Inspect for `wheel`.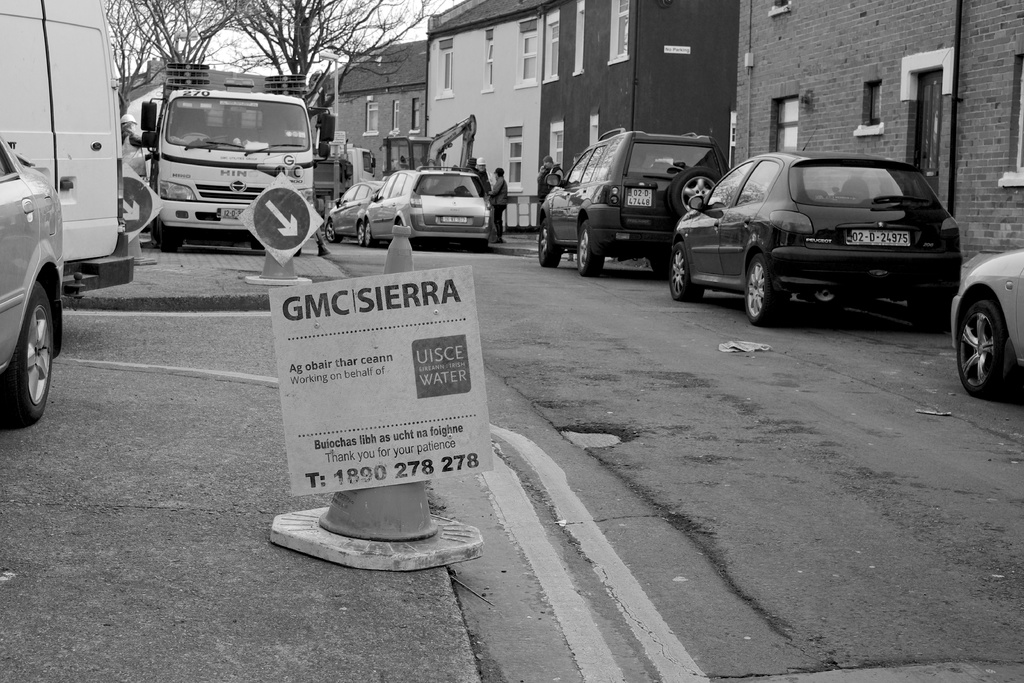
Inspection: crop(357, 222, 367, 245).
